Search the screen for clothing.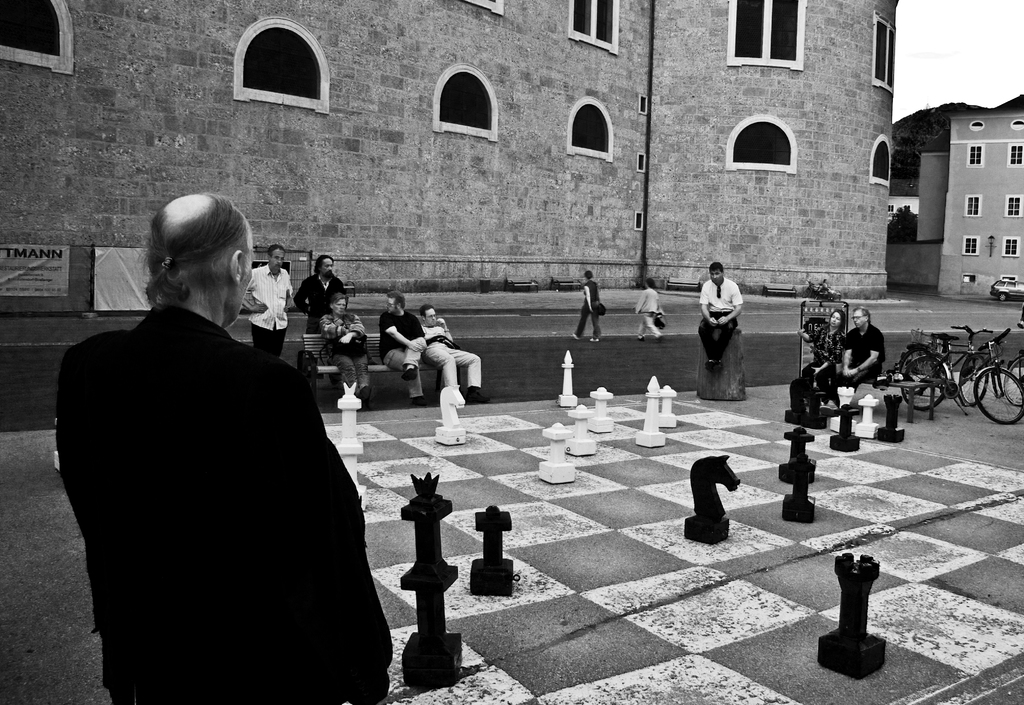
Found at x1=700 y1=278 x2=742 y2=360.
